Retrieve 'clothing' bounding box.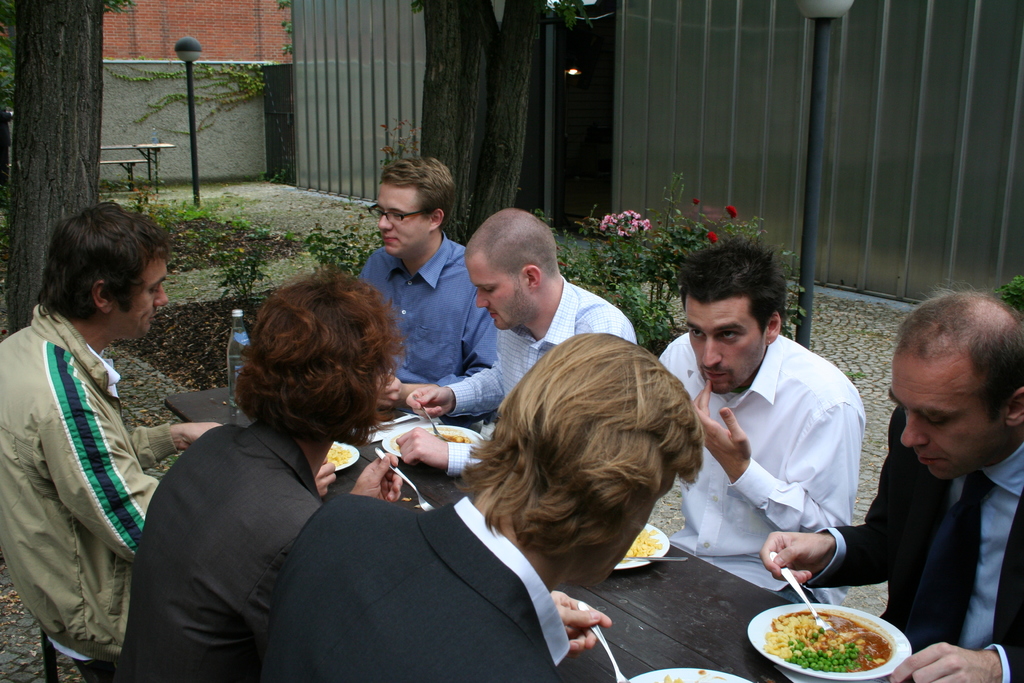
Bounding box: [left=339, top=219, right=517, bottom=432].
